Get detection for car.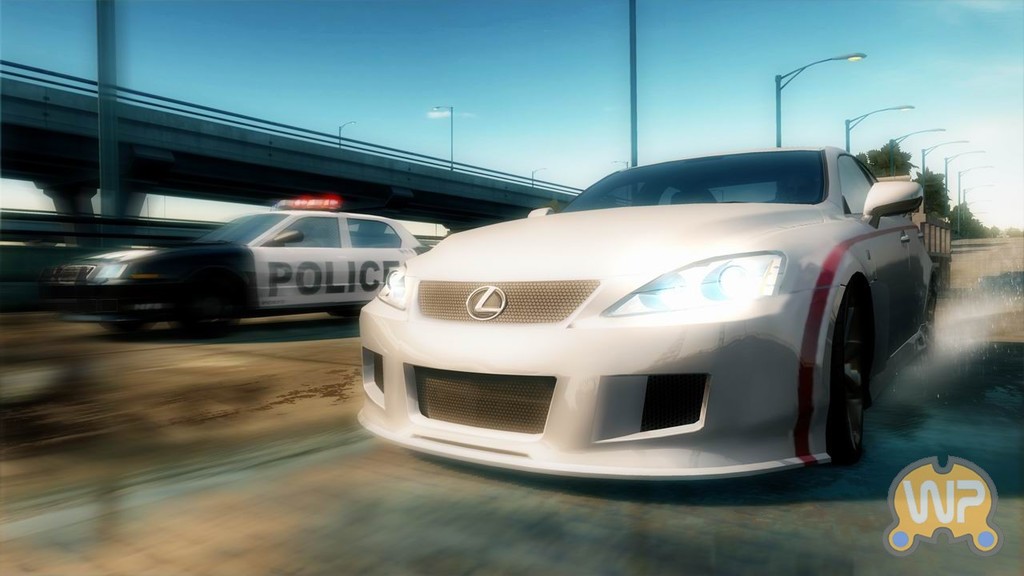
Detection: [358, 140, 941, 486].
